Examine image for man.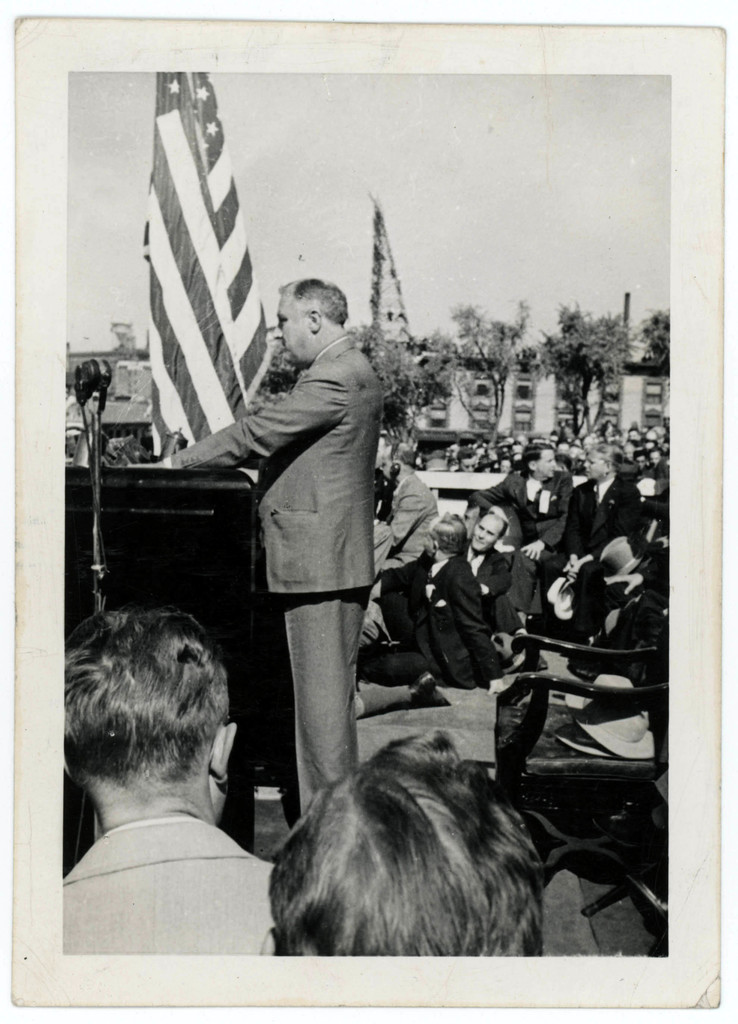
Examination result: [27, 589, 300, 969].
